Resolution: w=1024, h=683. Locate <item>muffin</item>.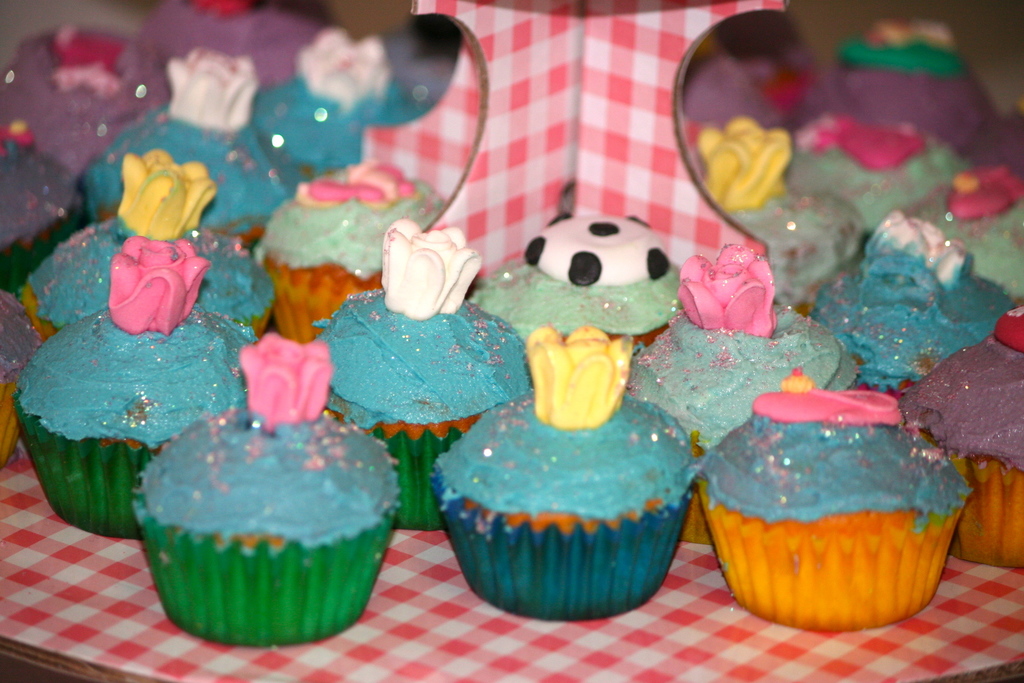
crop(425, 320, 698, 625).
